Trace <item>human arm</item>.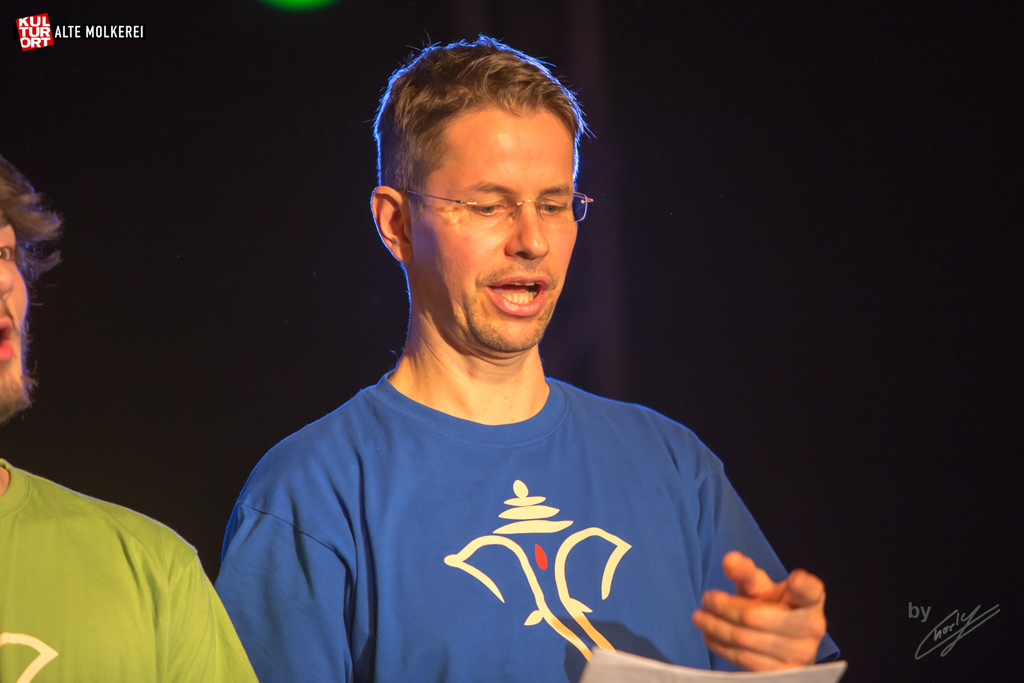
Traced to (x1=168, y1=538, x2=267, y2=682).
